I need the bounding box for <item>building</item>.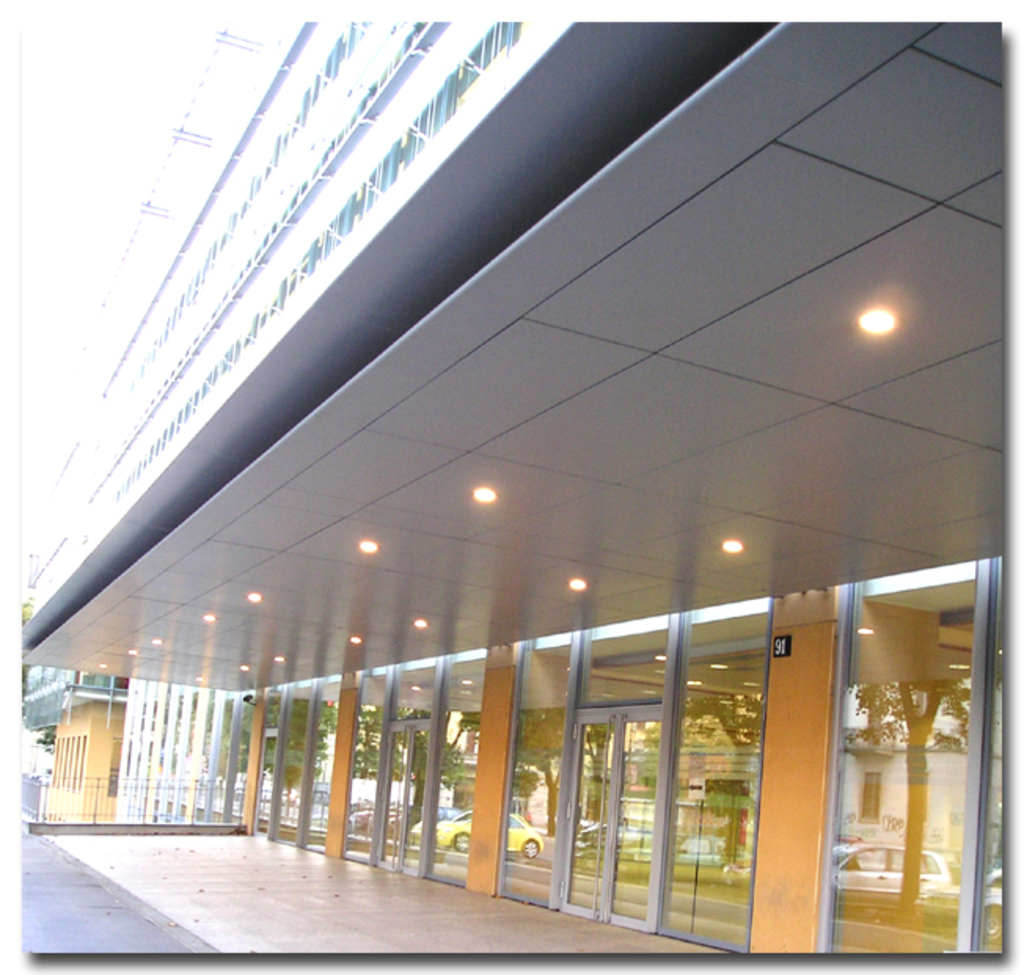
Here it is: box(24, 652, 130, 823).
